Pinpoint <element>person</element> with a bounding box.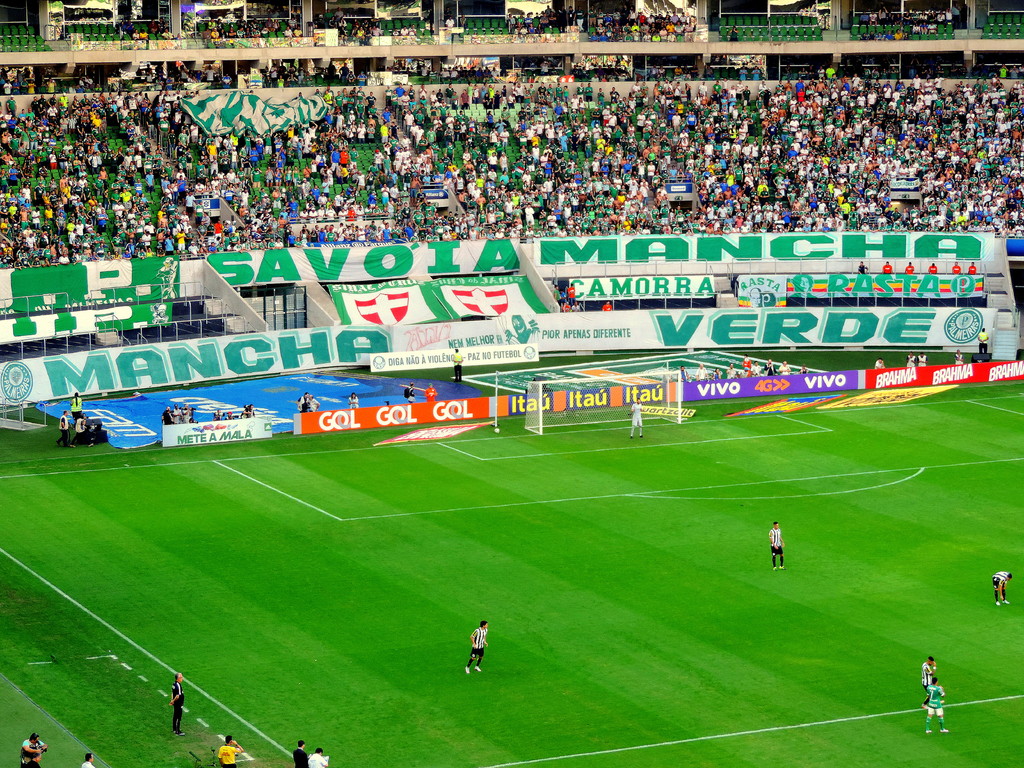
{"x1": 76, "y1": 412, "x2": 94, "y2": 447}.
